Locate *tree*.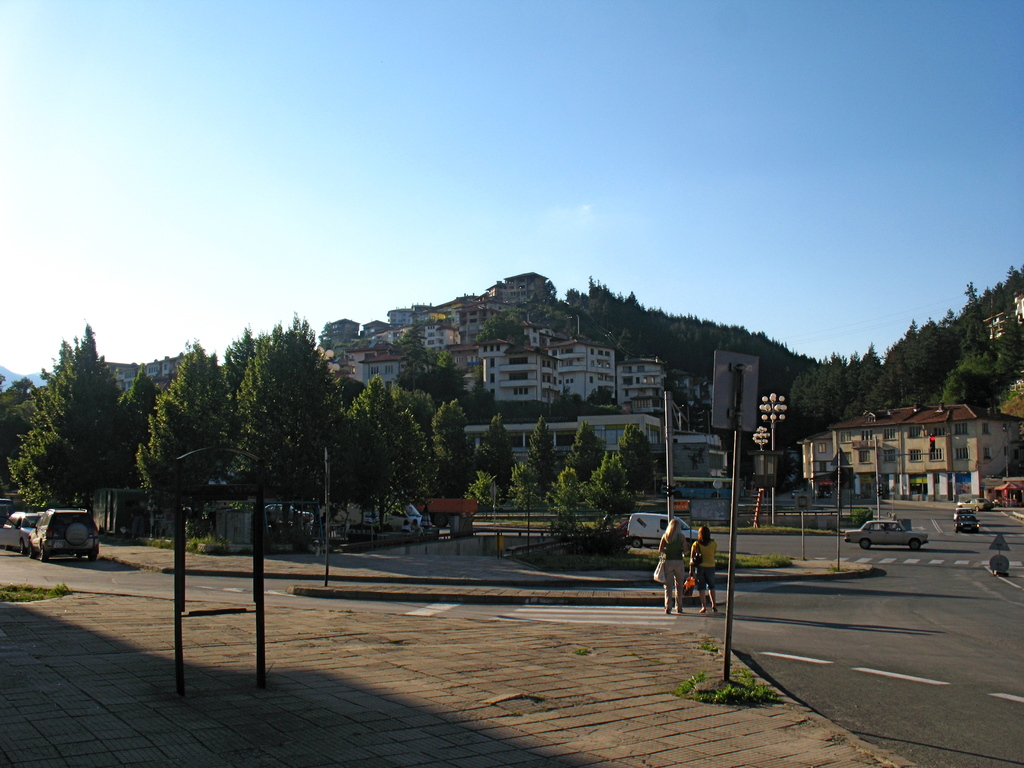
Bounding box: Rect(534, 260, 1023, 440).
